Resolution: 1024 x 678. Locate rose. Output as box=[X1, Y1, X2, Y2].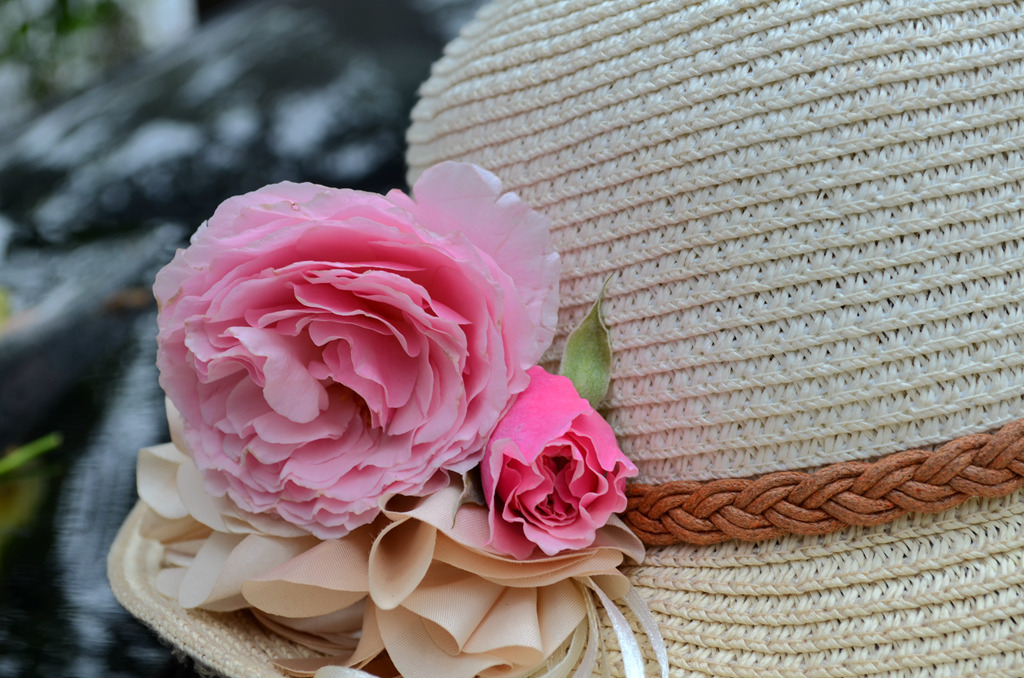
box=[471, 360, 635, 561].
